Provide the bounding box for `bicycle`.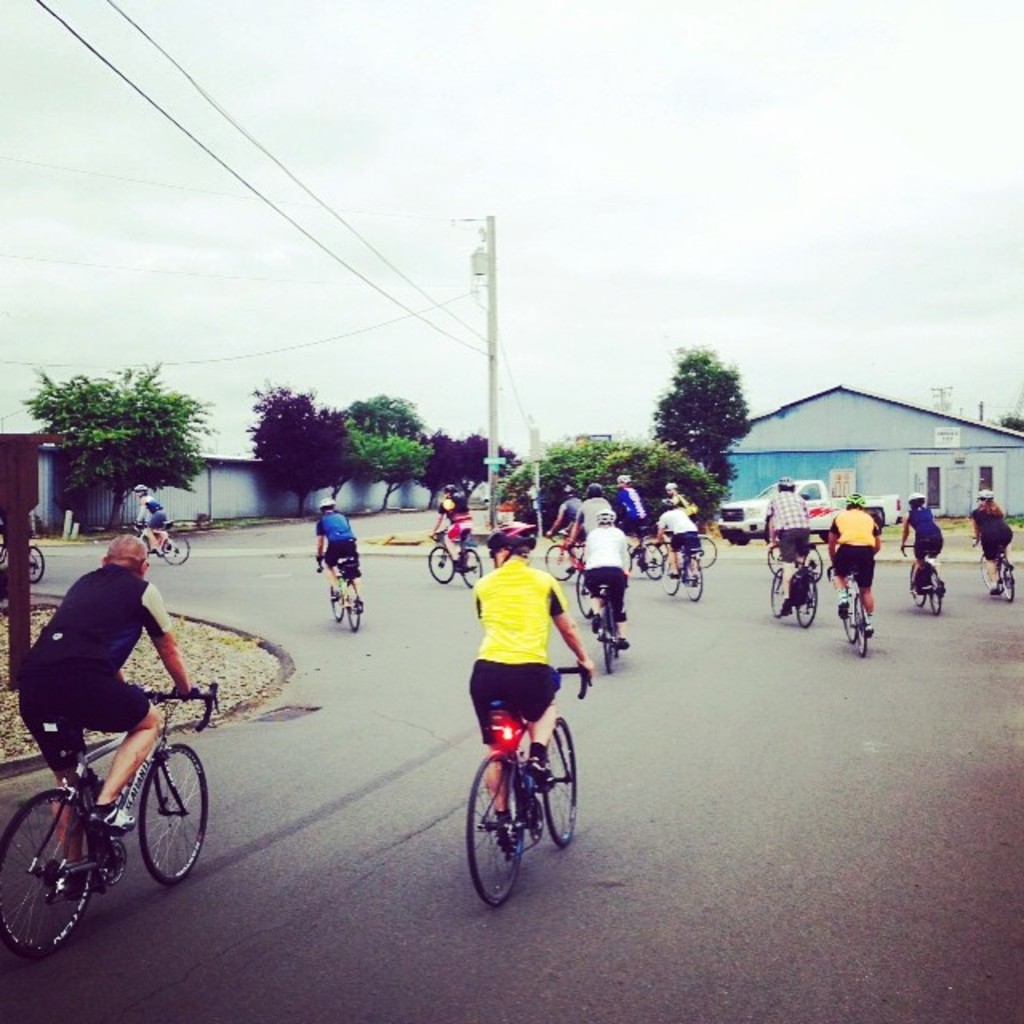
Rect(0, 536, 38, 584).
